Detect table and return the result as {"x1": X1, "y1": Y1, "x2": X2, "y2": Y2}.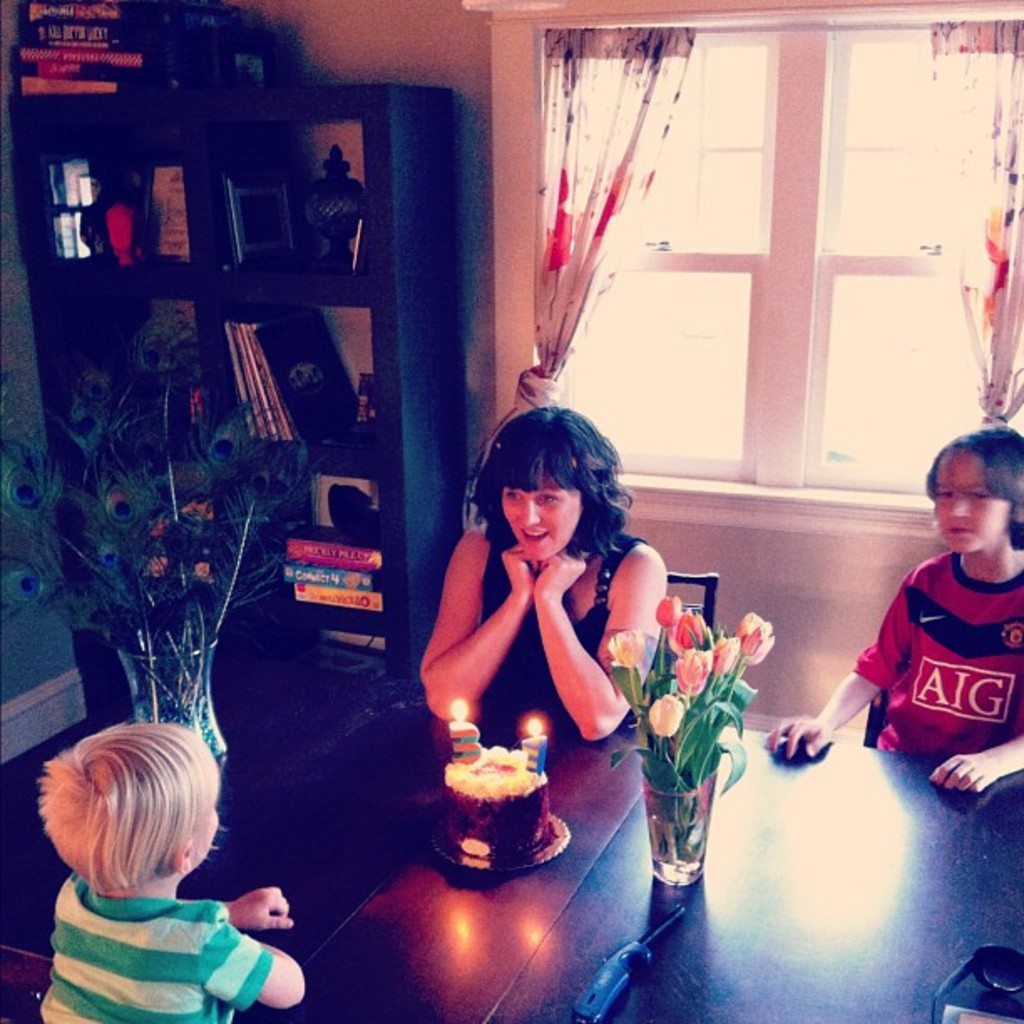
{"x1": 0, "y1": 621, "x2": 1022, "y2": 1022}.
